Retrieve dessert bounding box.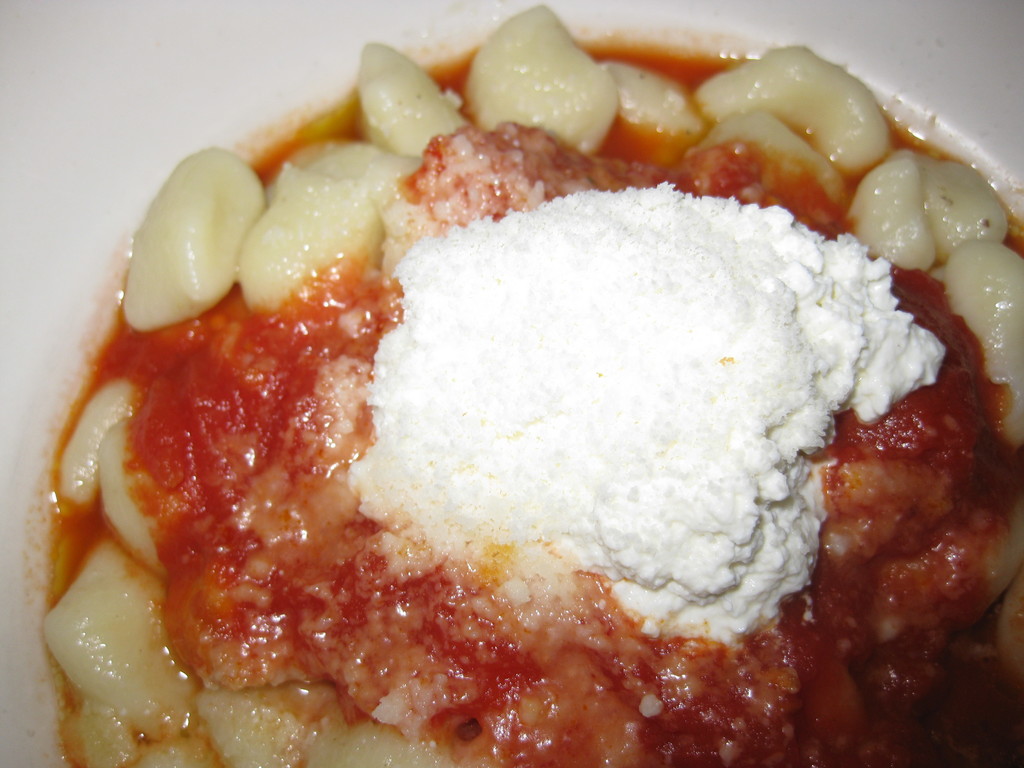
Bounding box: (left=461, top=1, right=618, bottom=159).
